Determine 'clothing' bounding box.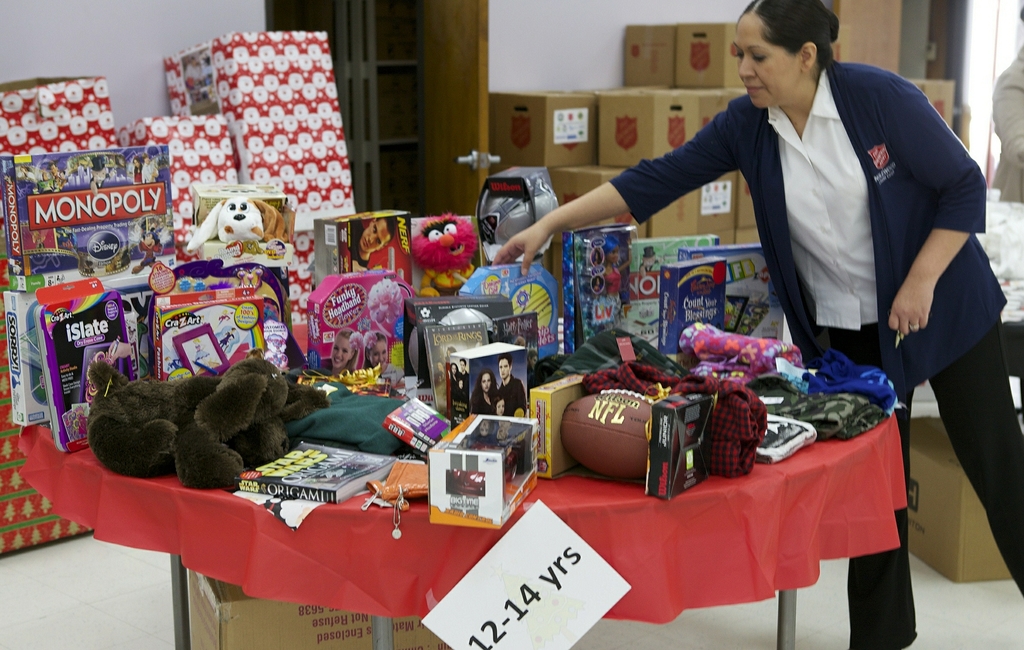
Determined: {"x1": 989, "y1": 45, "x2": 1023, "y2": 208}.
